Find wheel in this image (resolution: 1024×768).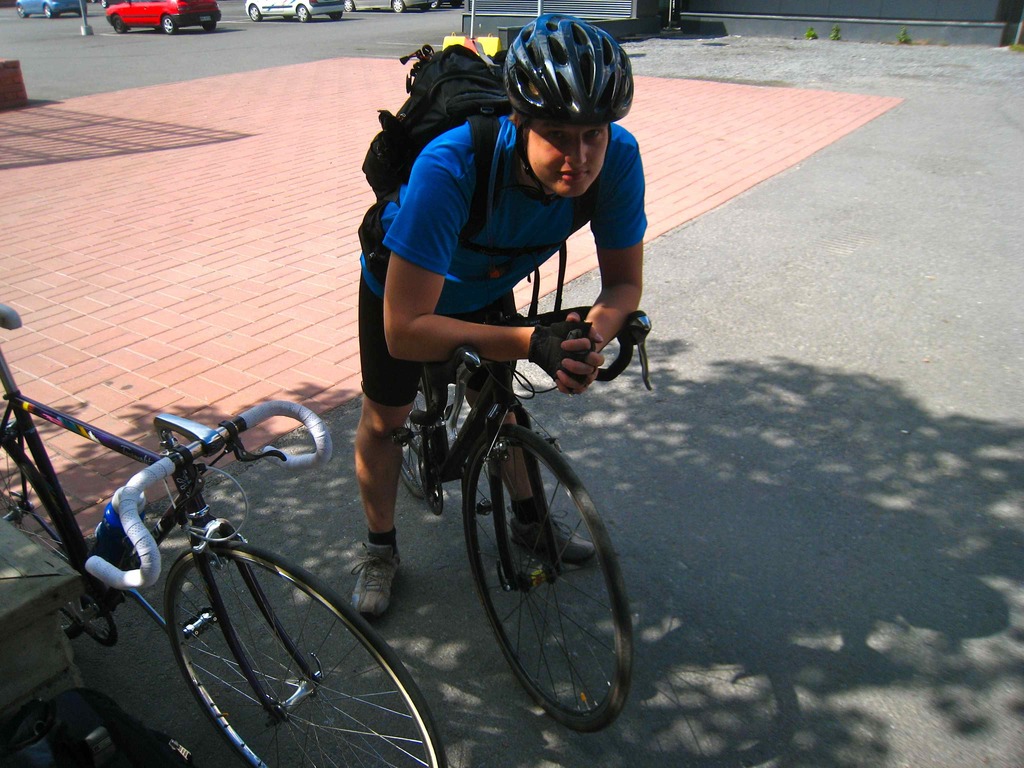
bbox=(111, 16, 125, 32).
